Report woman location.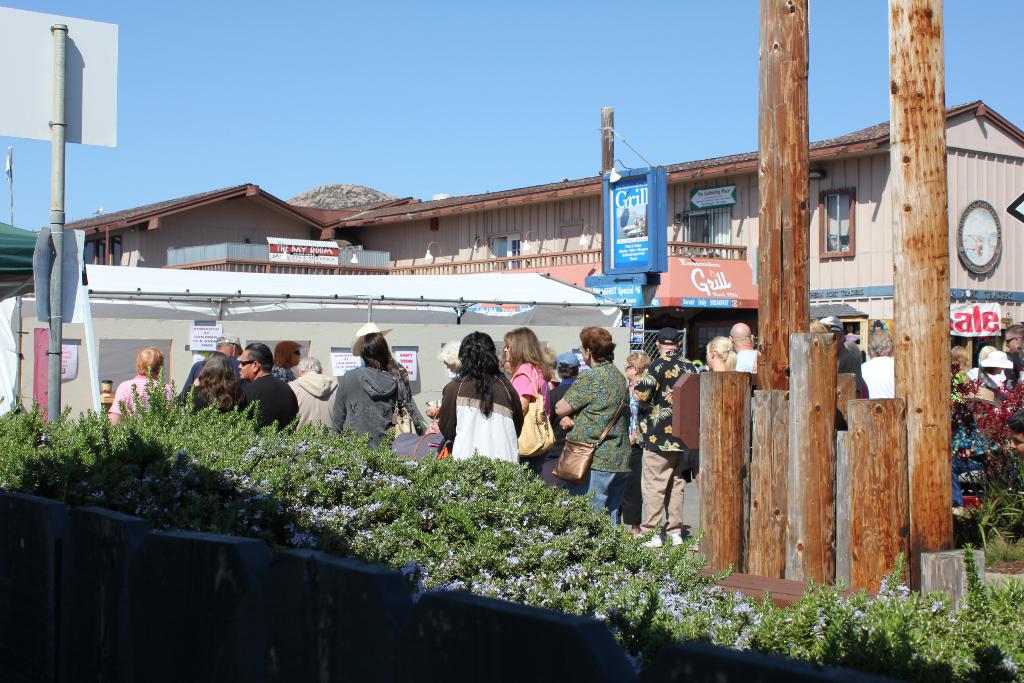
Report: bbox=(108, 347, 175, 431).
